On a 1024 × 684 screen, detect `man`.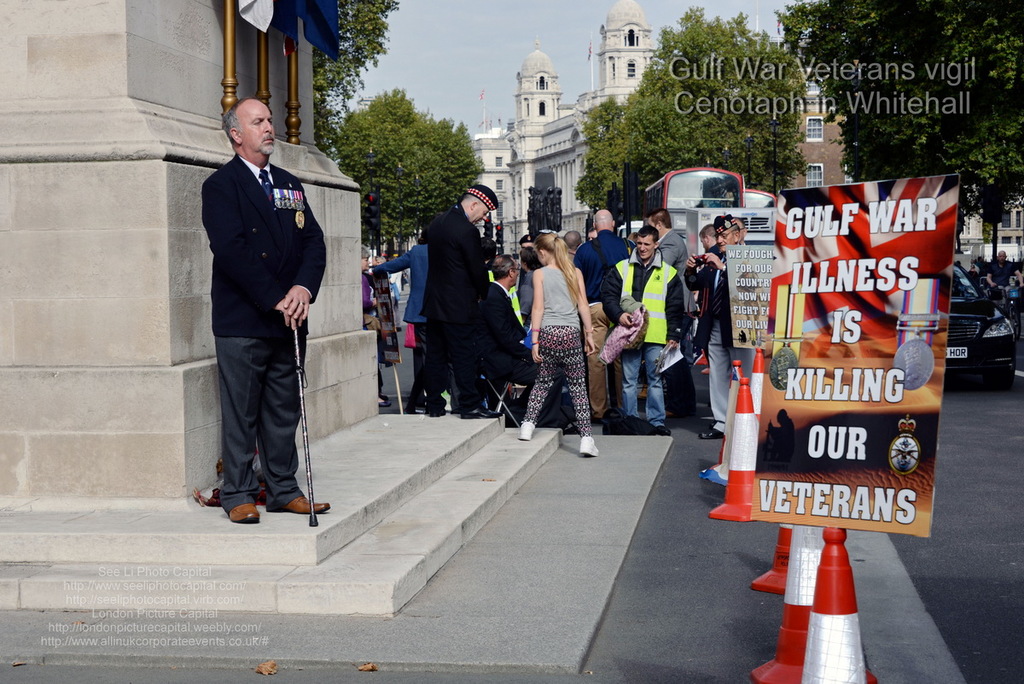
<box>637,209,690,429</box>.
